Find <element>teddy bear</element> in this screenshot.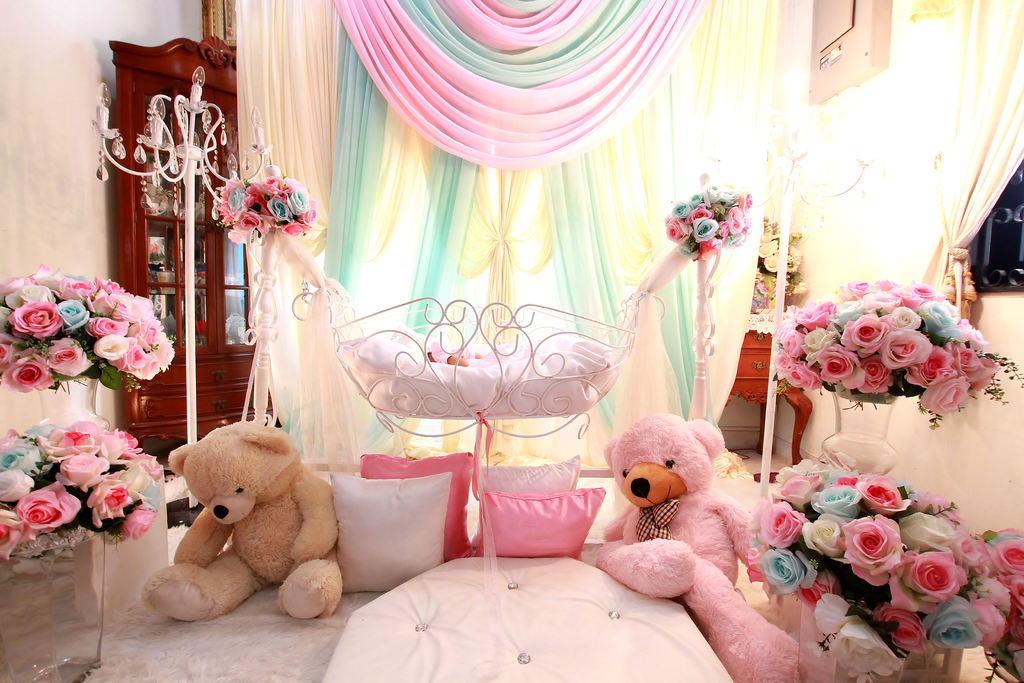
The bounding box for <element>teddy bear</element> is crop(598, 409, 801, 682).
